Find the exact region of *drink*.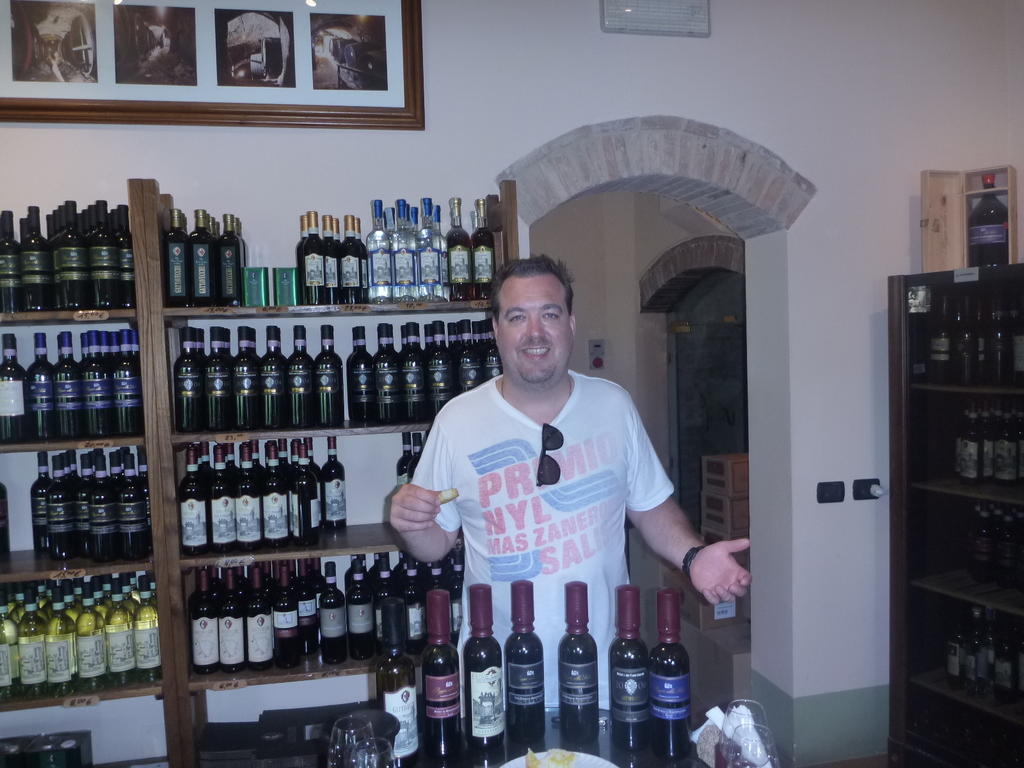
Exact region: left=234, top=324, right=255, bottom=433.
